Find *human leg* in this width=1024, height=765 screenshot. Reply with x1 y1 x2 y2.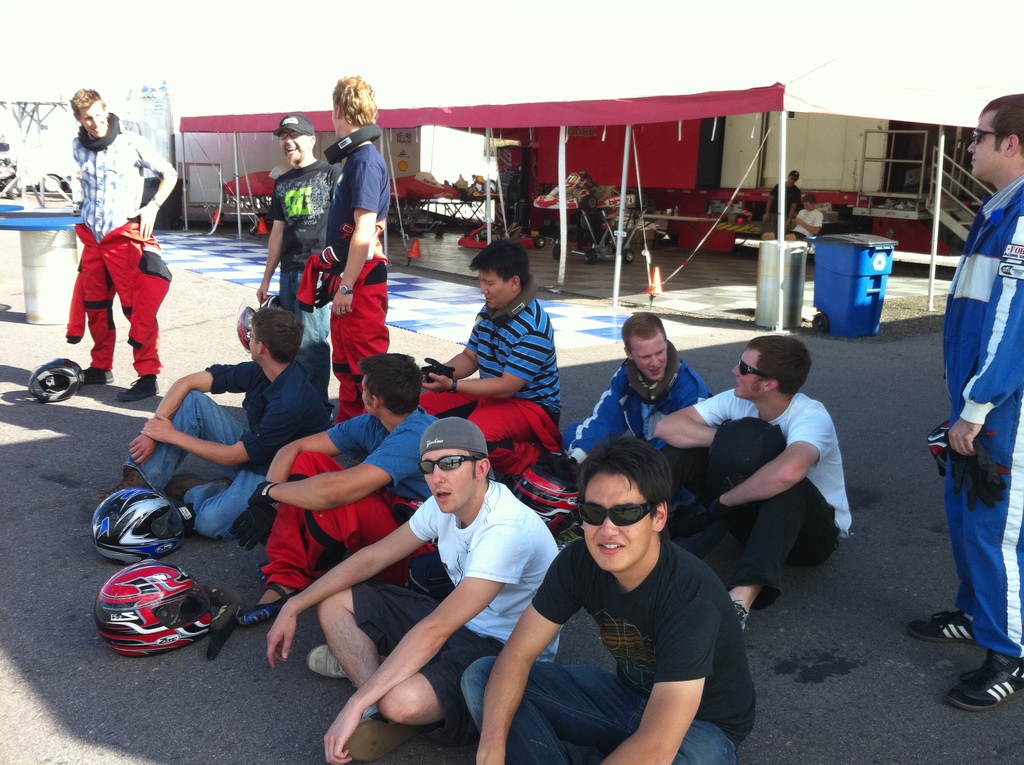
906 419 981 644.
